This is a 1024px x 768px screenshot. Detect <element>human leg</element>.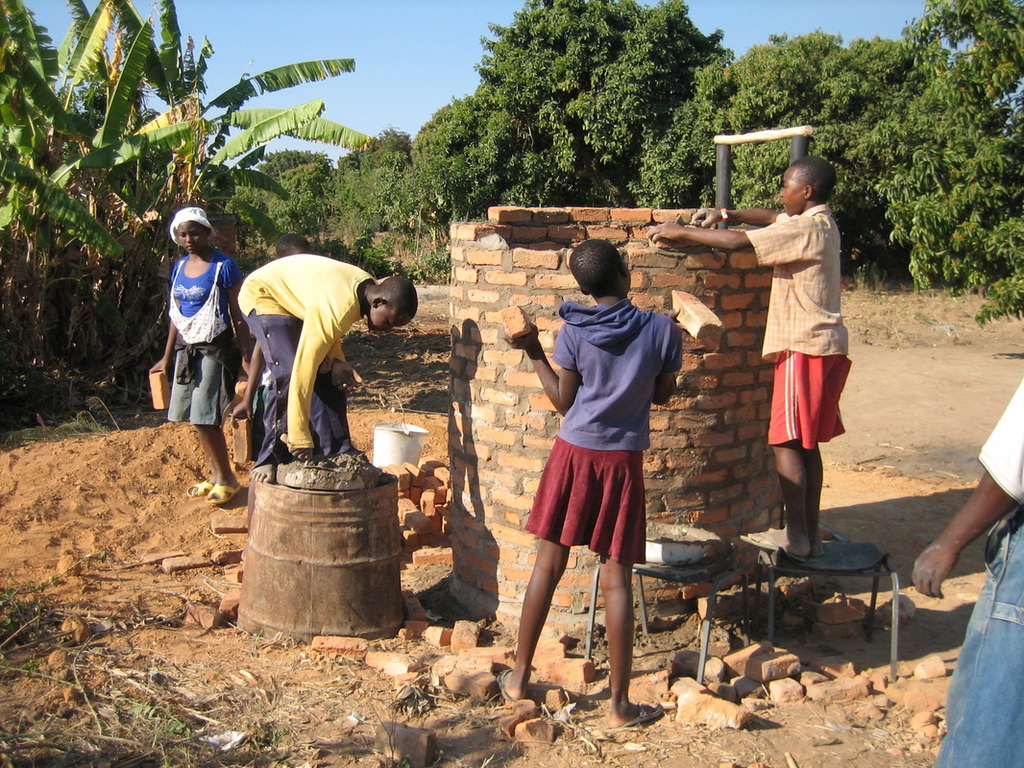
(249, 322, 340, 451).
